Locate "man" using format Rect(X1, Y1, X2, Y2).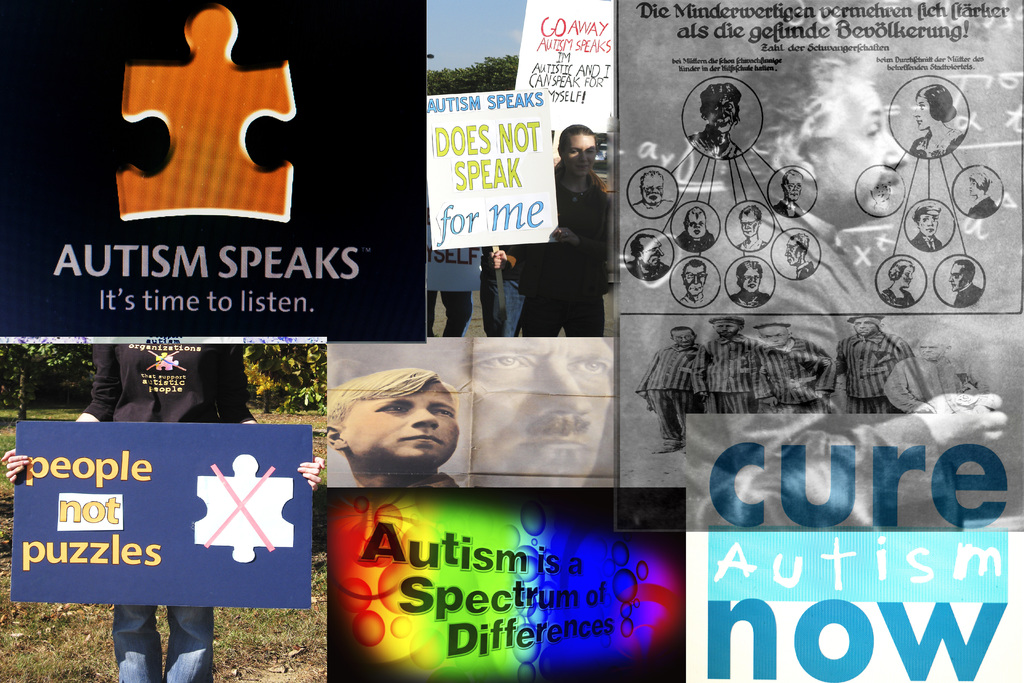
Rect(676, 255, 713, 306).
